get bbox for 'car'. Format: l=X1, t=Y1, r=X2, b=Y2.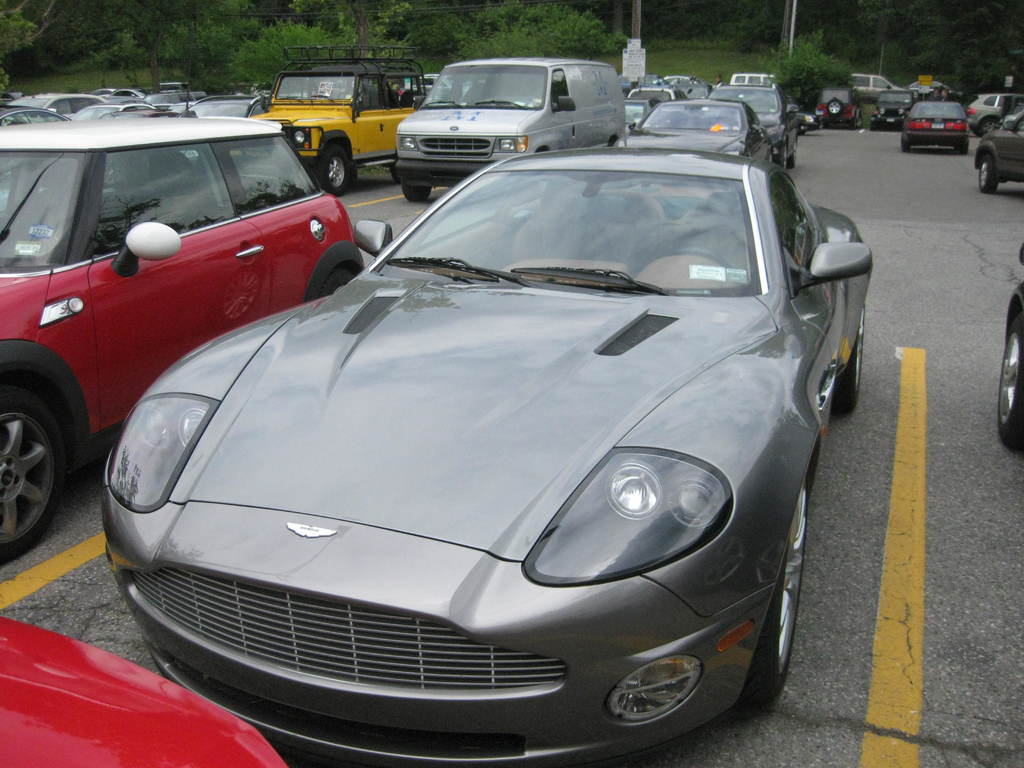
l=128, t=92, r=871, b=751.
